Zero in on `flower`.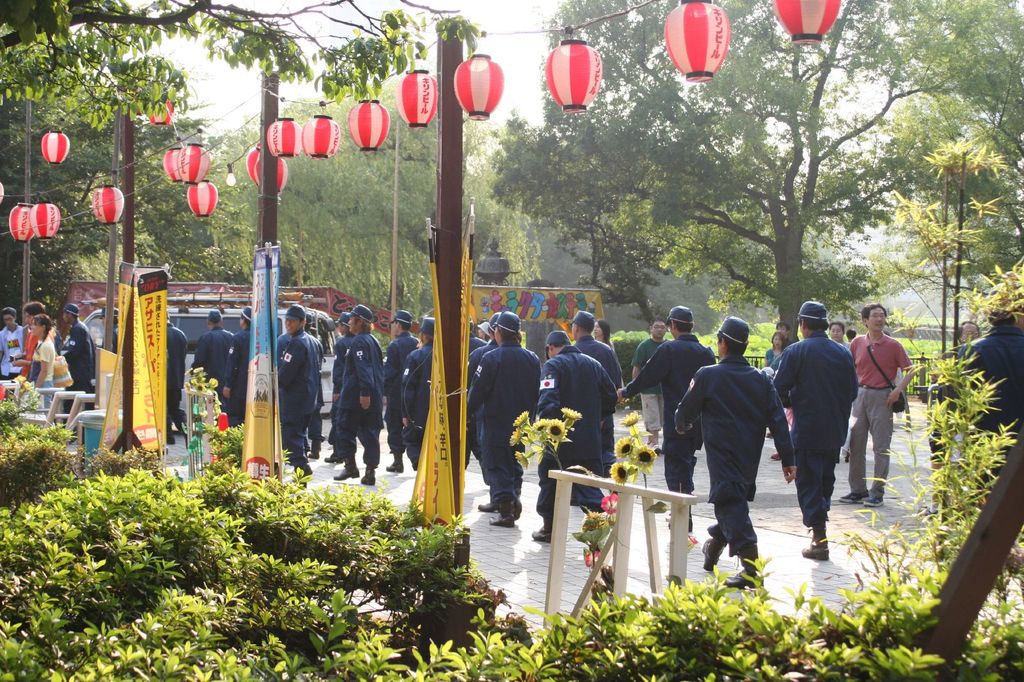
Zeroed in: [14,372,25,388].
